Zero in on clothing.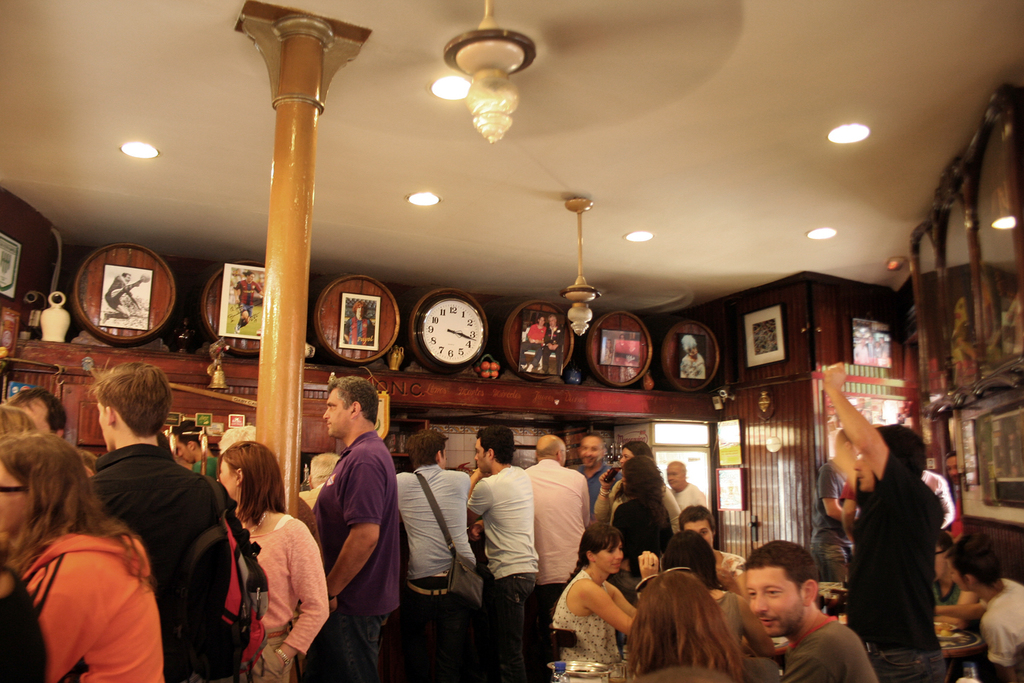
Zeroed in: x1=562, y1=460, x2=623, y2=497.
